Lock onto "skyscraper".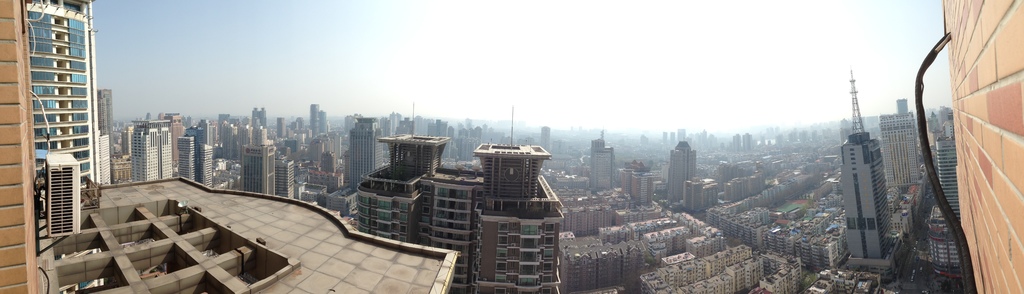
Locked: l=241, t=141, r=273, b=196.
